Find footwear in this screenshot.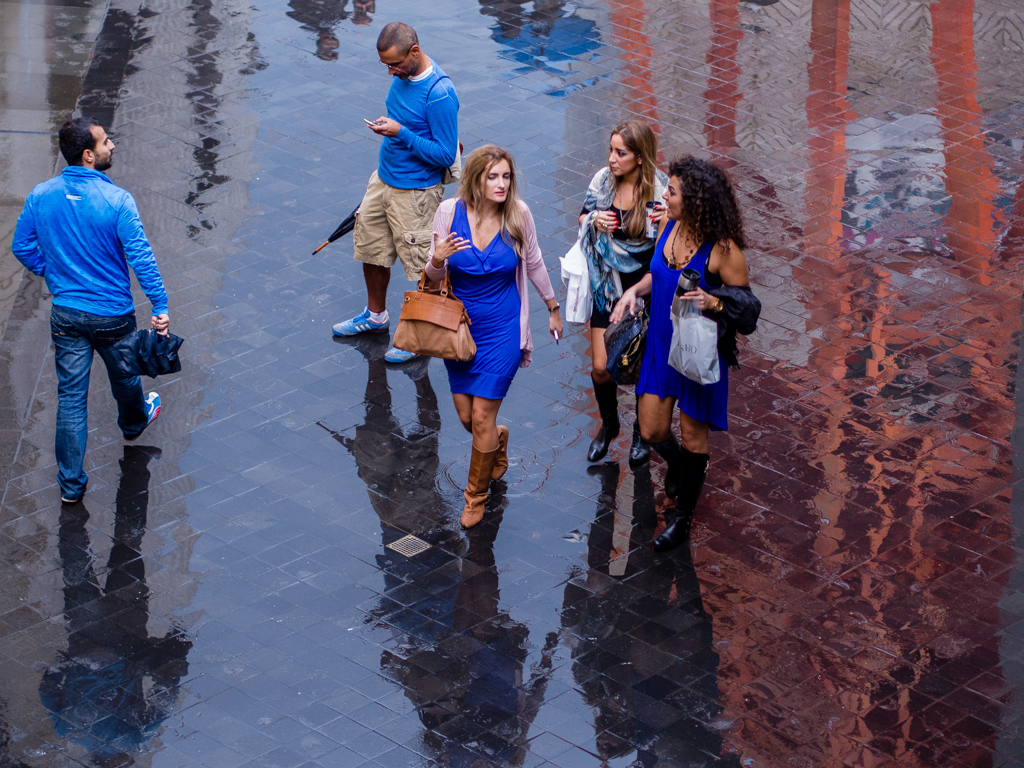
The bounding box for footwear is region(59, 484, 81, 506).
